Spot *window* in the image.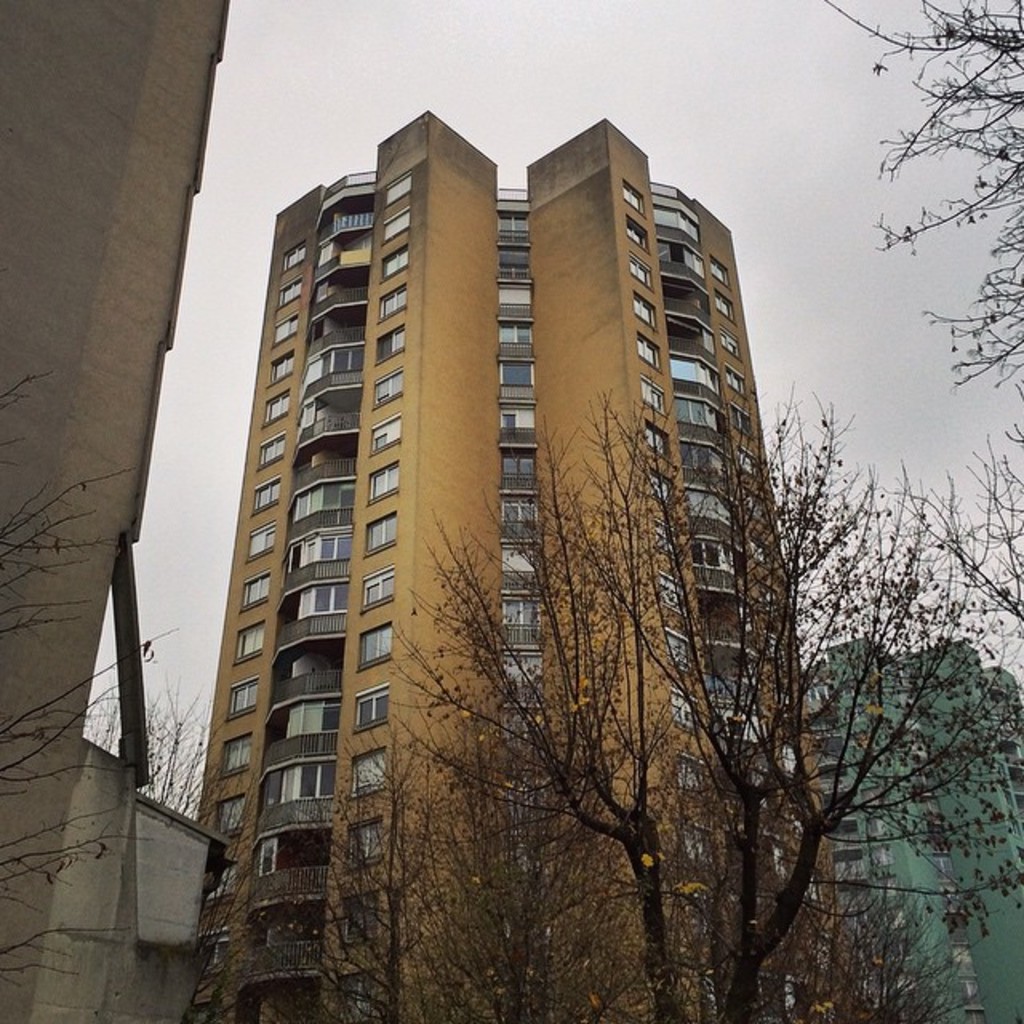
*window* found at [238, 472, 282, 517].
